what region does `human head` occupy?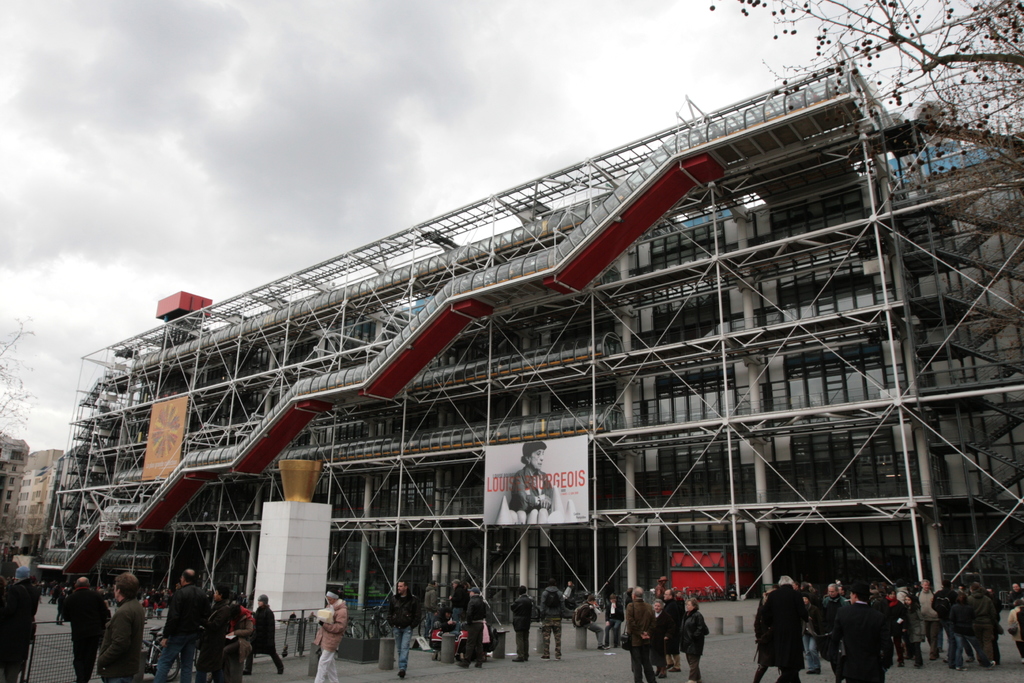
BBox(323, 588, 338, 604).
